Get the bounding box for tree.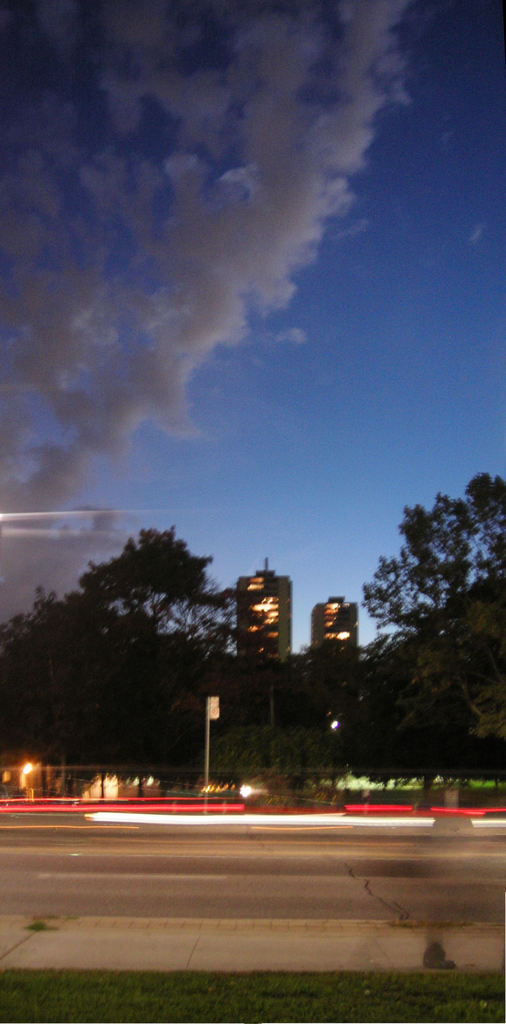
(x1=256, y1=470, x2=505, y2=781).
